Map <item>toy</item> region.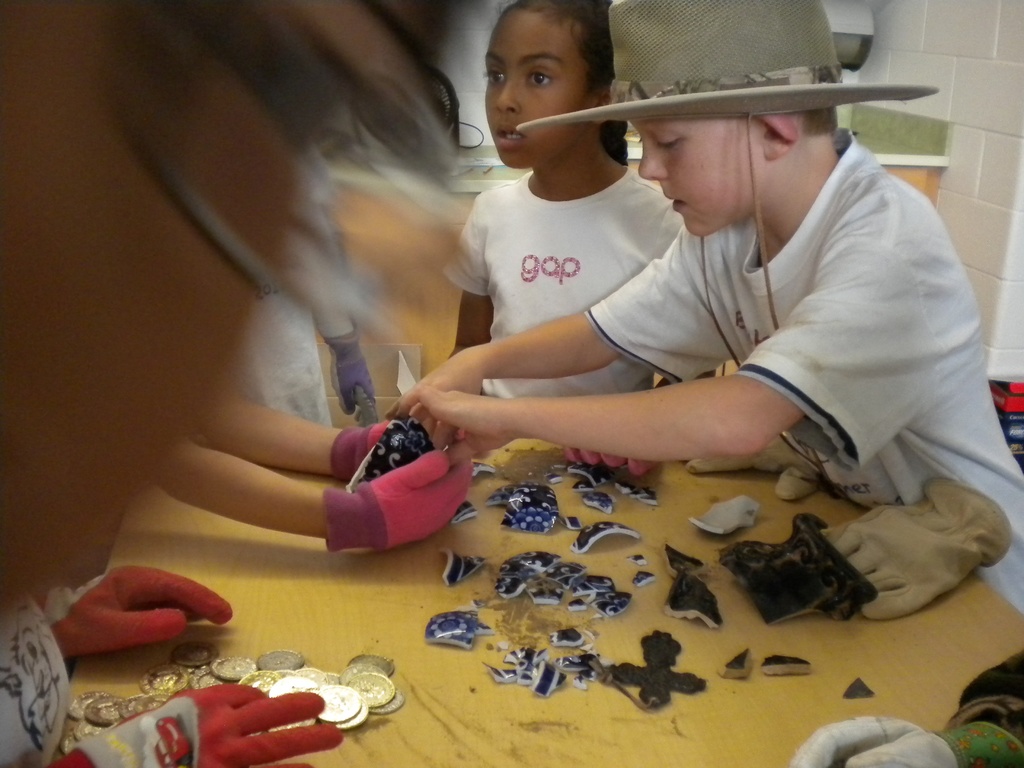
Mapped to 4:627:68:755.
